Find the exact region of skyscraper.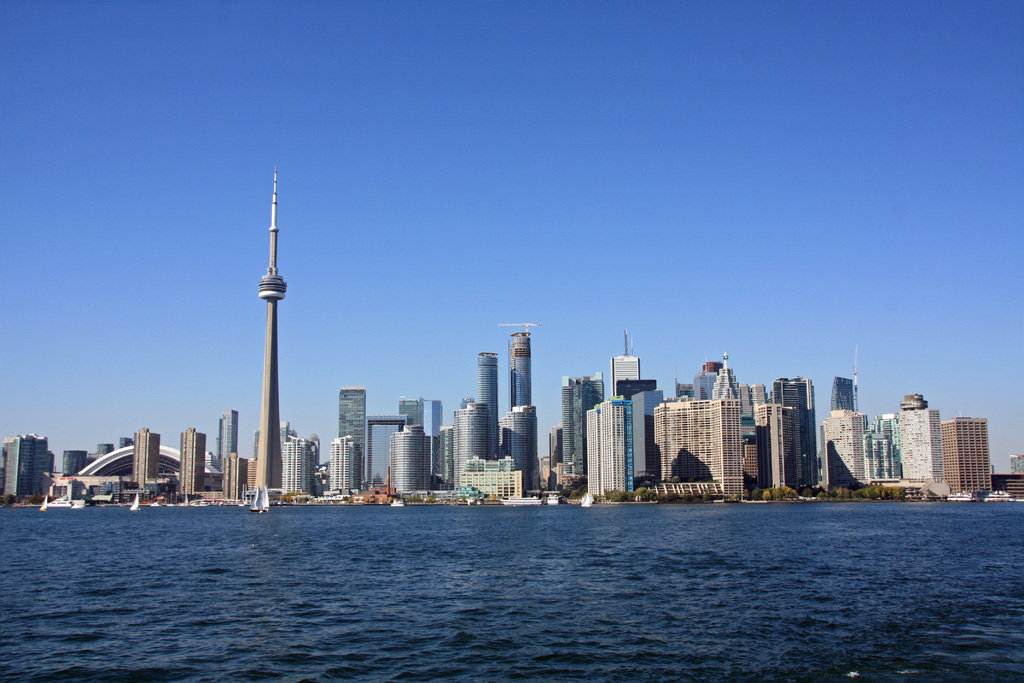
Exact region: box(820, 369, 953, 499).
